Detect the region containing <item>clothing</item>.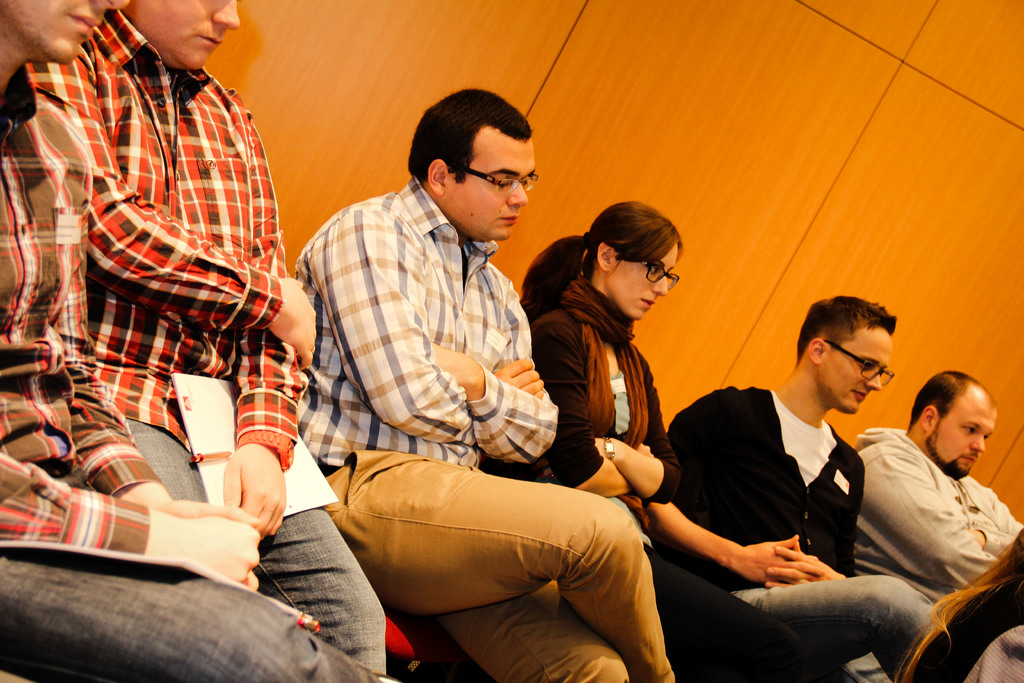
850 416 1012 626.
